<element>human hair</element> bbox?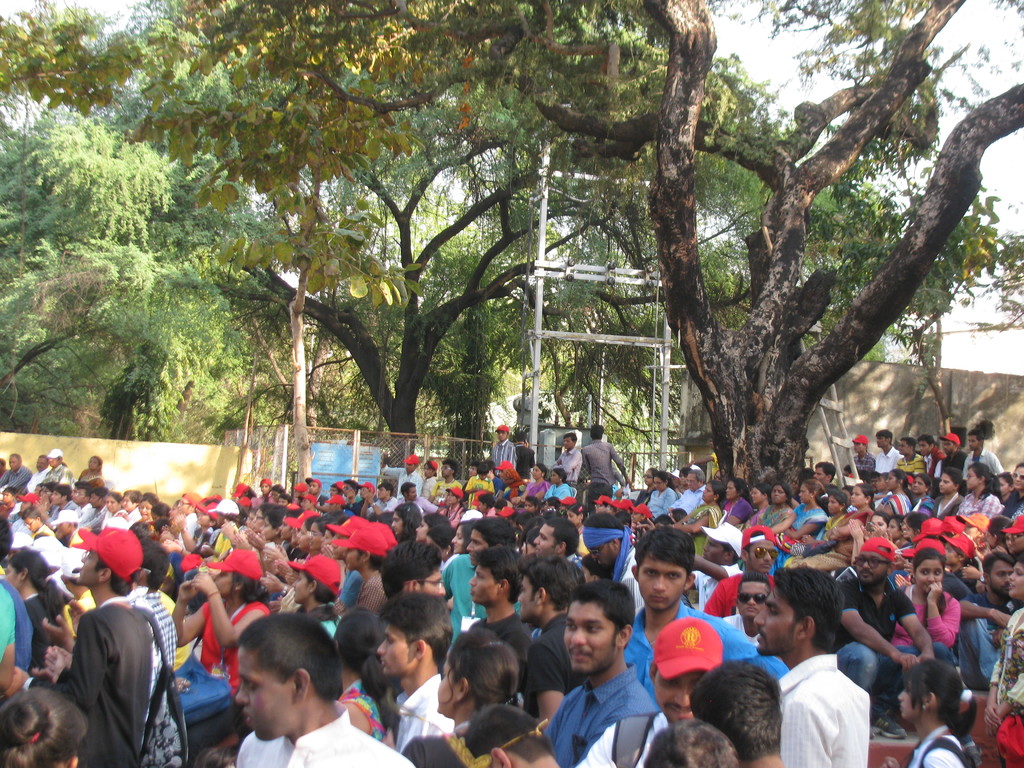
pyautogui.locateOnScreen(469, 515, 517, 548)
